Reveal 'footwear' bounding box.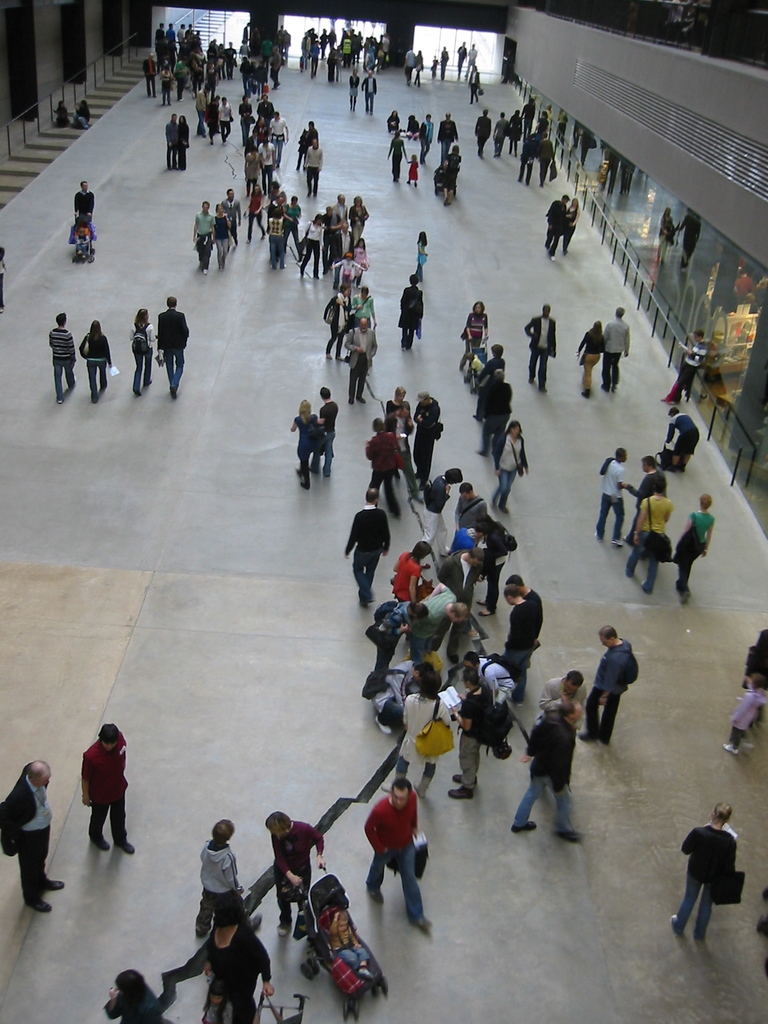
Revealed: 582:390:591:399.
